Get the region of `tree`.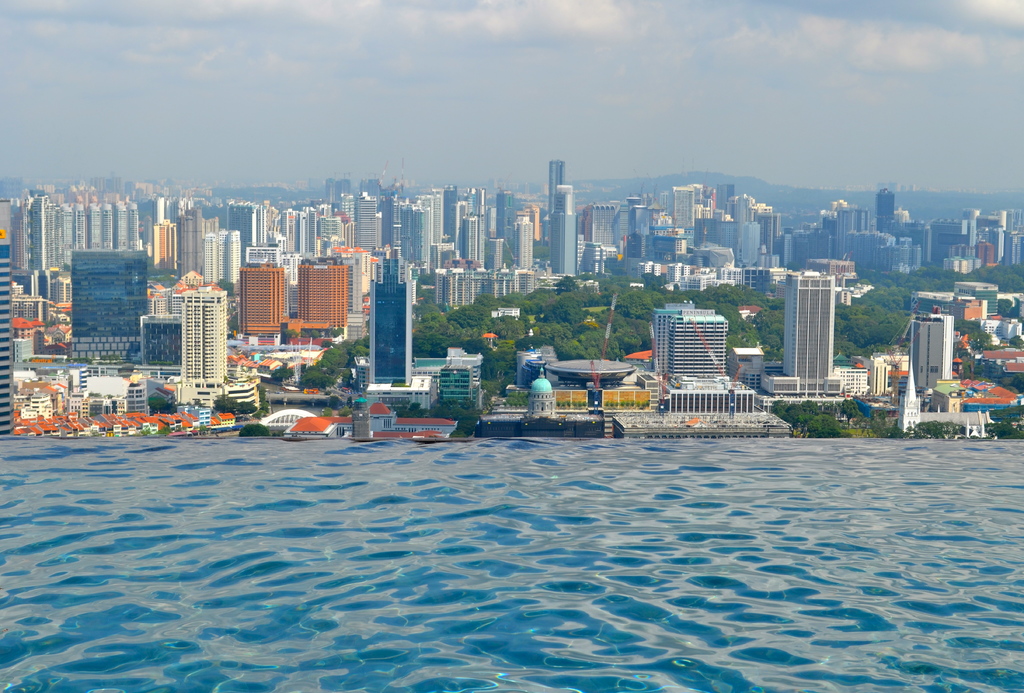
[744,279,770,309].
